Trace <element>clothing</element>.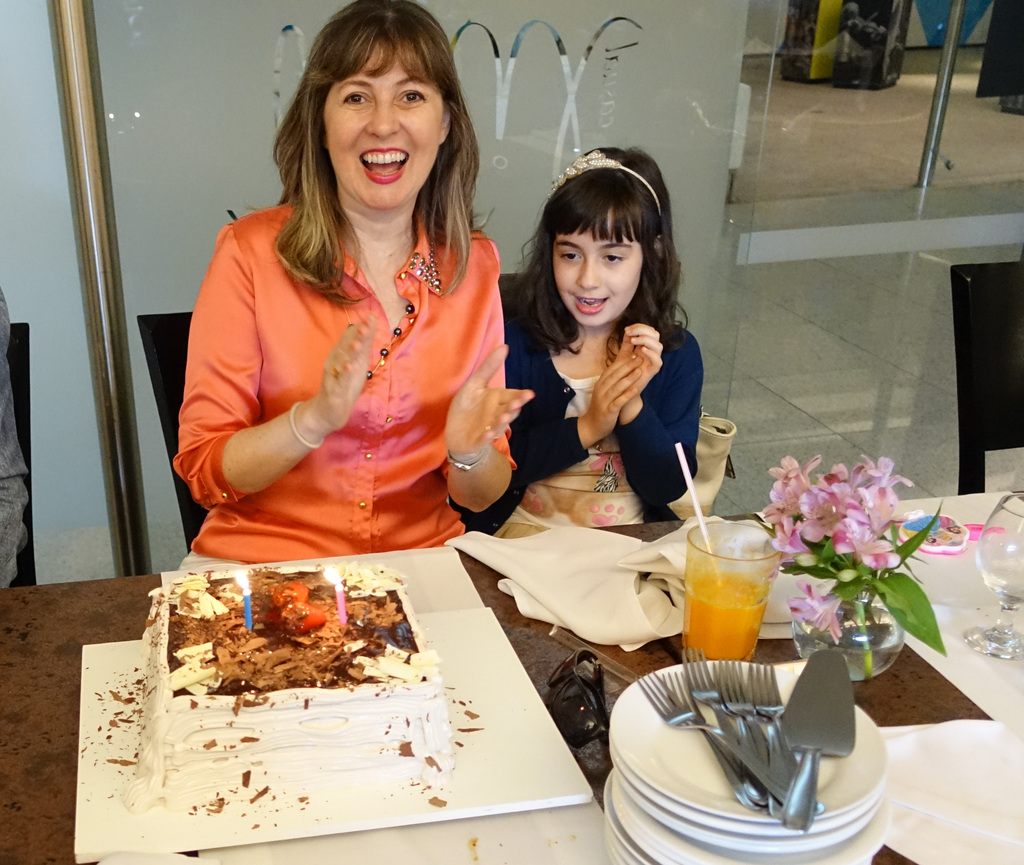
Traced to box=[502, 306, 694, 549].
